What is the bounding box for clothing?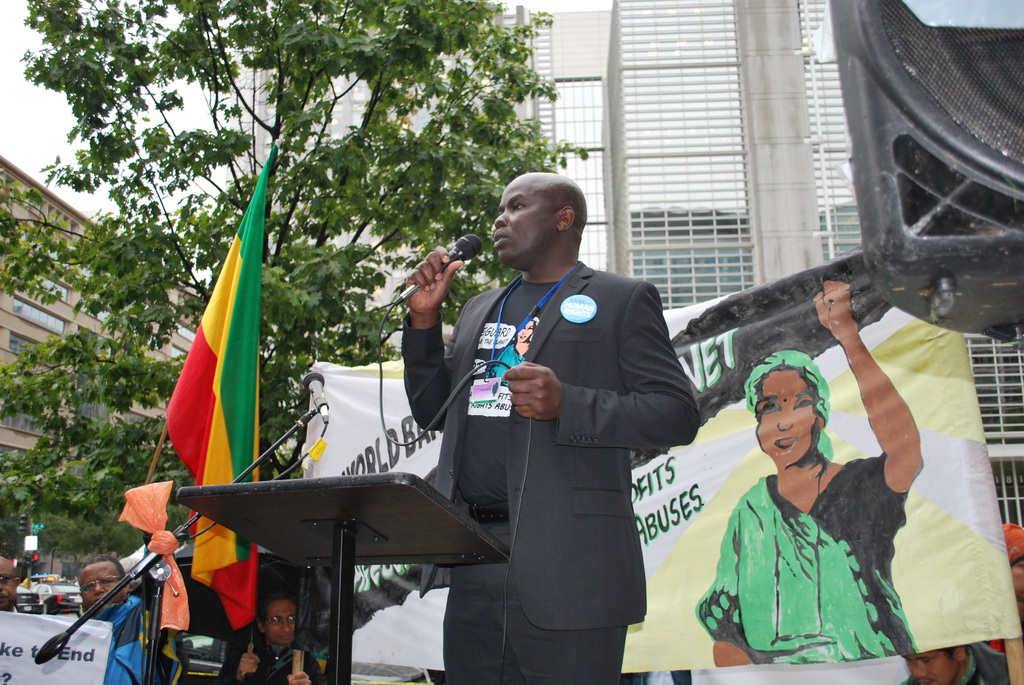
{"x1": 61, "y1": 594, "x2": 178, "y2": 684}.
